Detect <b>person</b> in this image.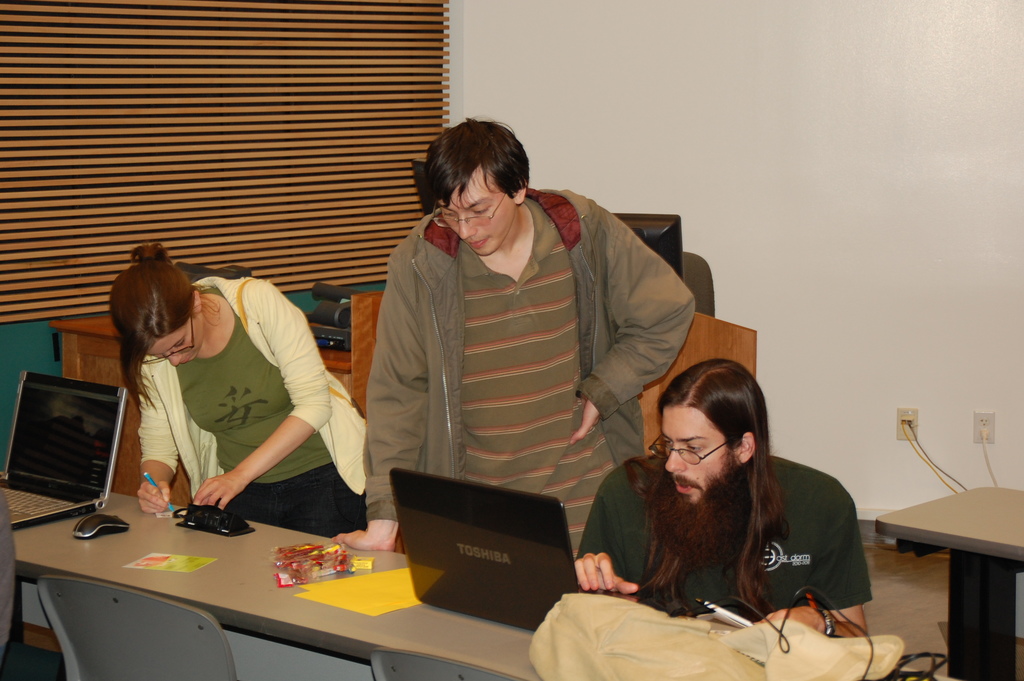
Detection: l=573, t=358, r=870, b=636.
